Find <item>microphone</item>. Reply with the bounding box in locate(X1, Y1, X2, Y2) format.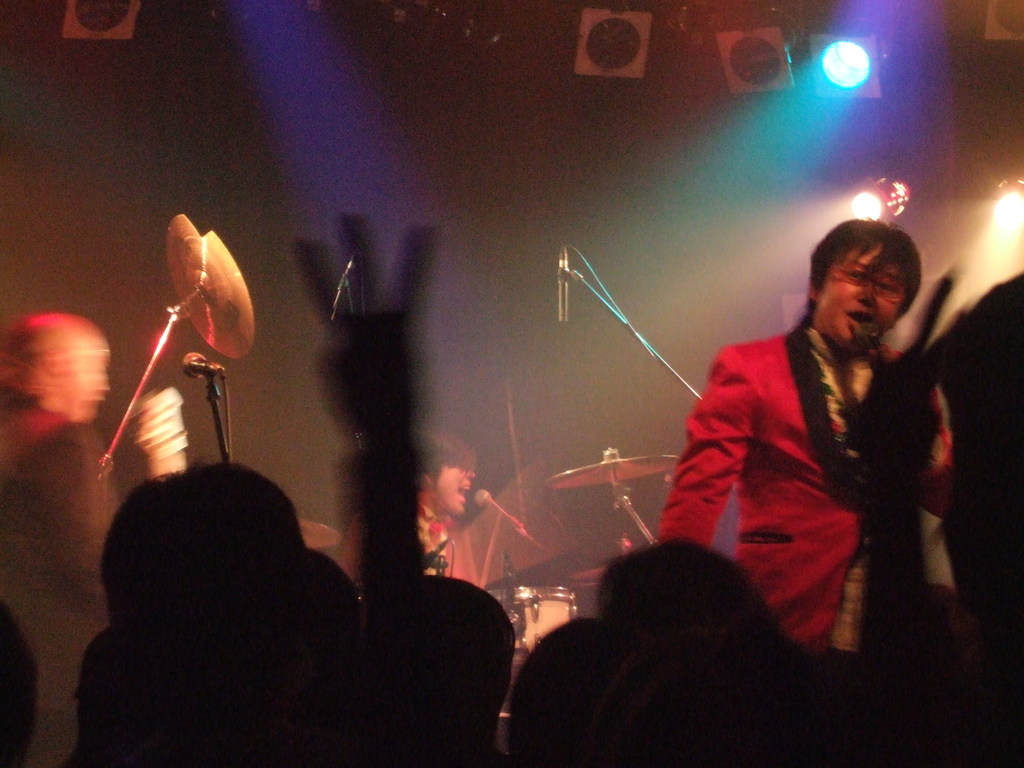
locate(474, 490, 530, 542).
